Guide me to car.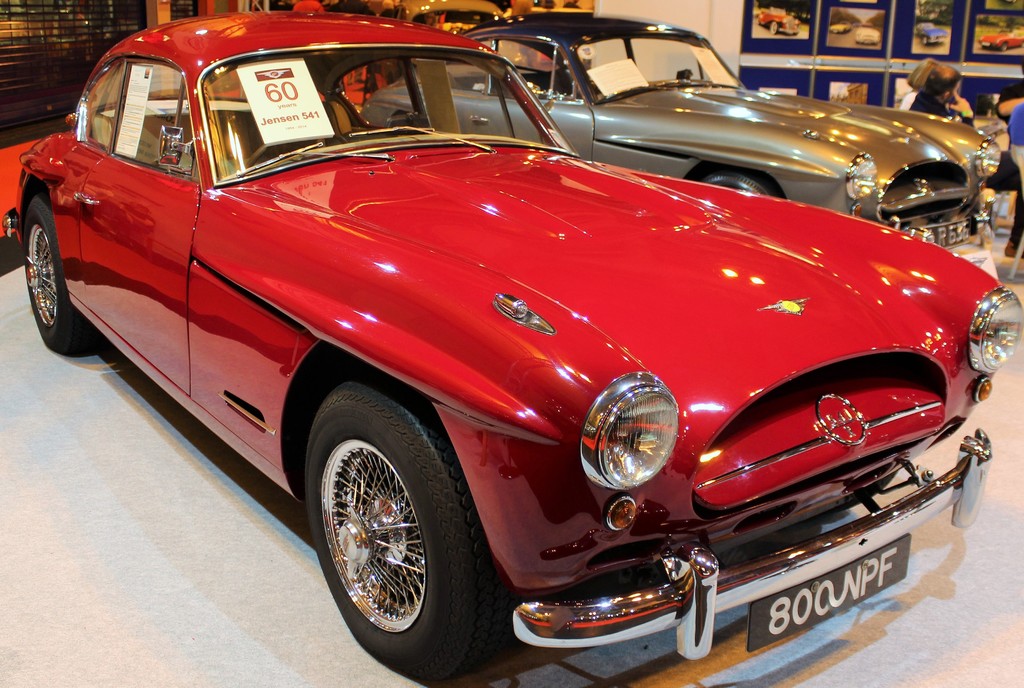
Guidance: bbox=(22, 4, 1023, 687).
